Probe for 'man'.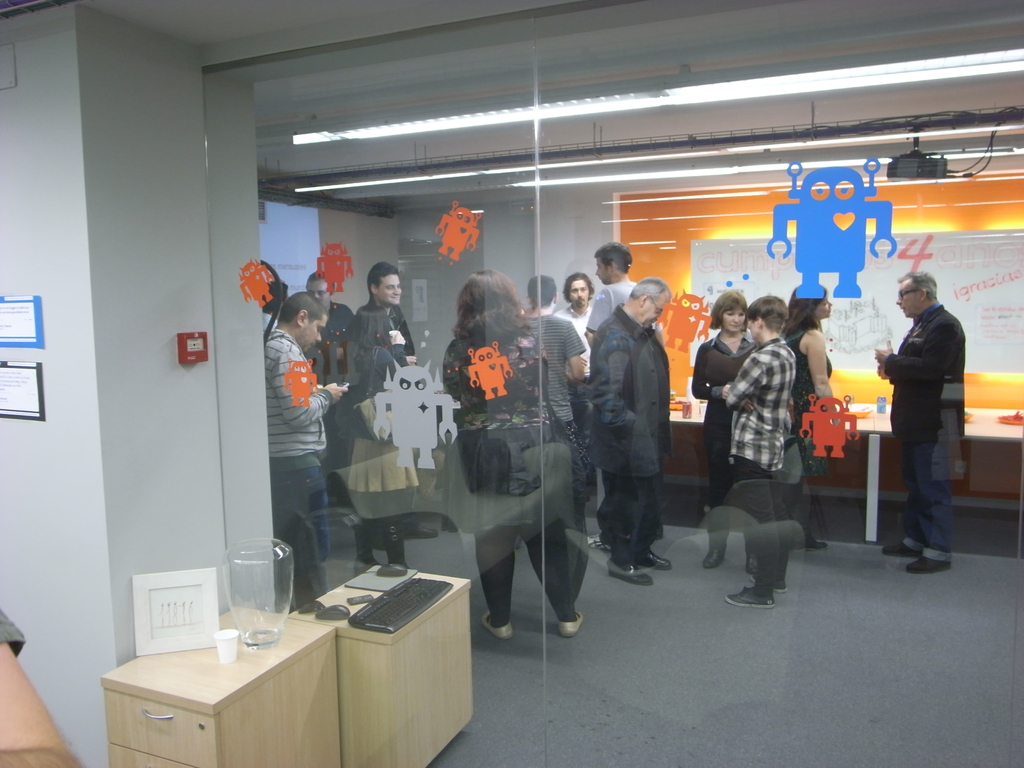
Probe result: 584, 275, 680, 587.
